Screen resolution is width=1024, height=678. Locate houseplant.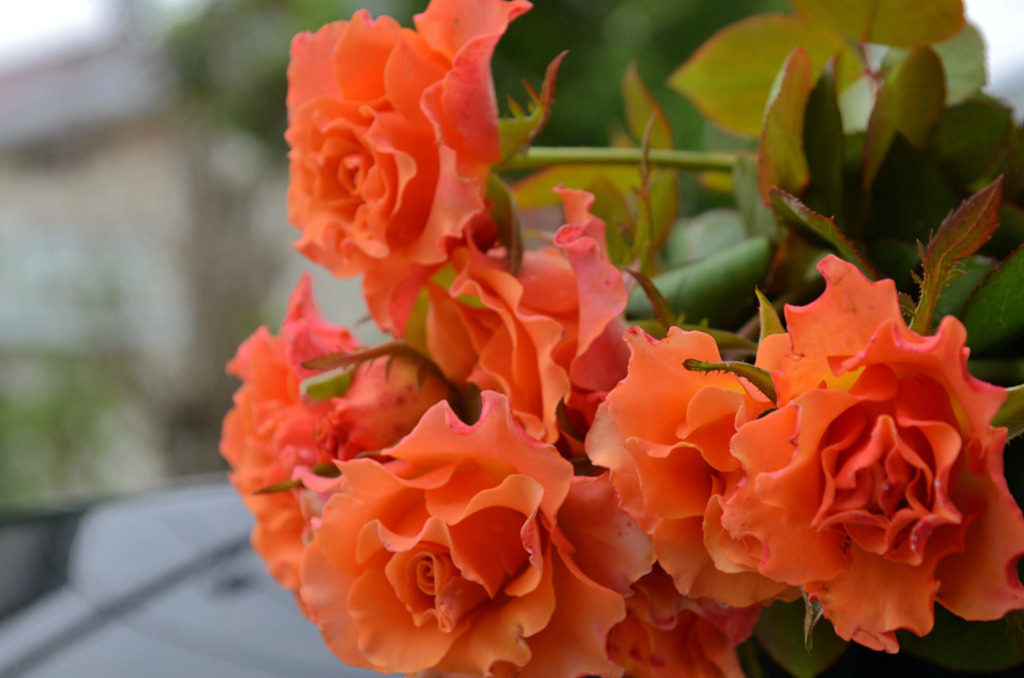
bbox=[220, 0, 1023, 677].
